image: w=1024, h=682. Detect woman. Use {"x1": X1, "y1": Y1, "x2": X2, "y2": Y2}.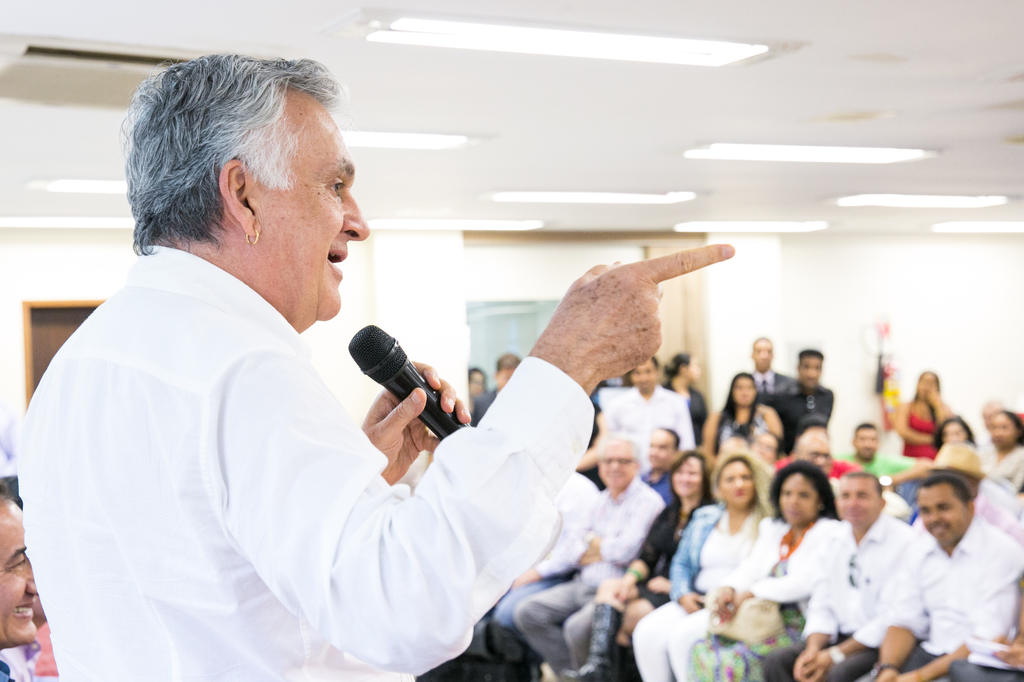
{"x1": 976, "y1": 409, "x2": 1023, "y2": 495}.
